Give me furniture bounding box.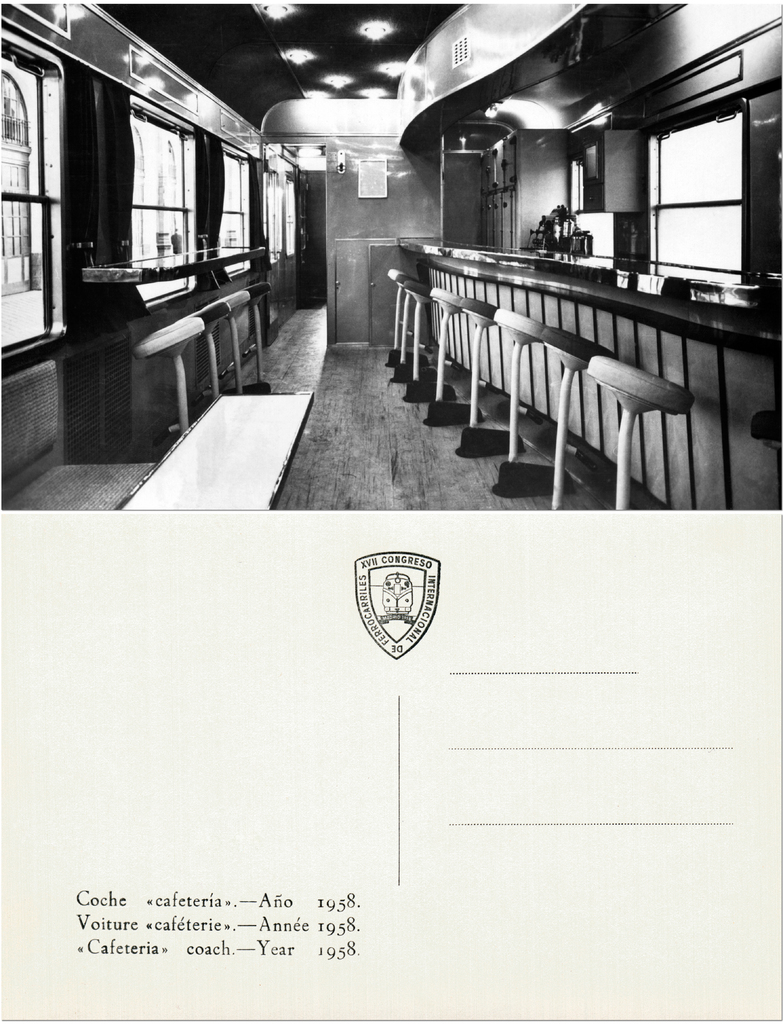
{"x1": 137, "y1": 314, "x2": 206, "y2": 440}.
